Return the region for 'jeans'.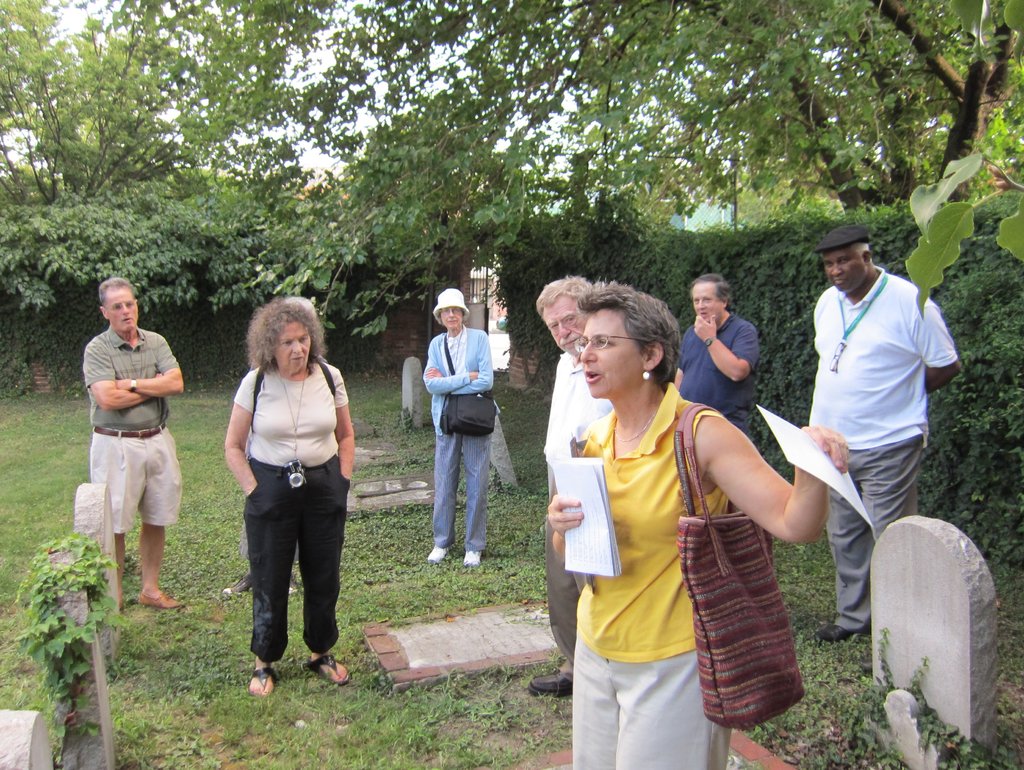
433 431 489 548.
